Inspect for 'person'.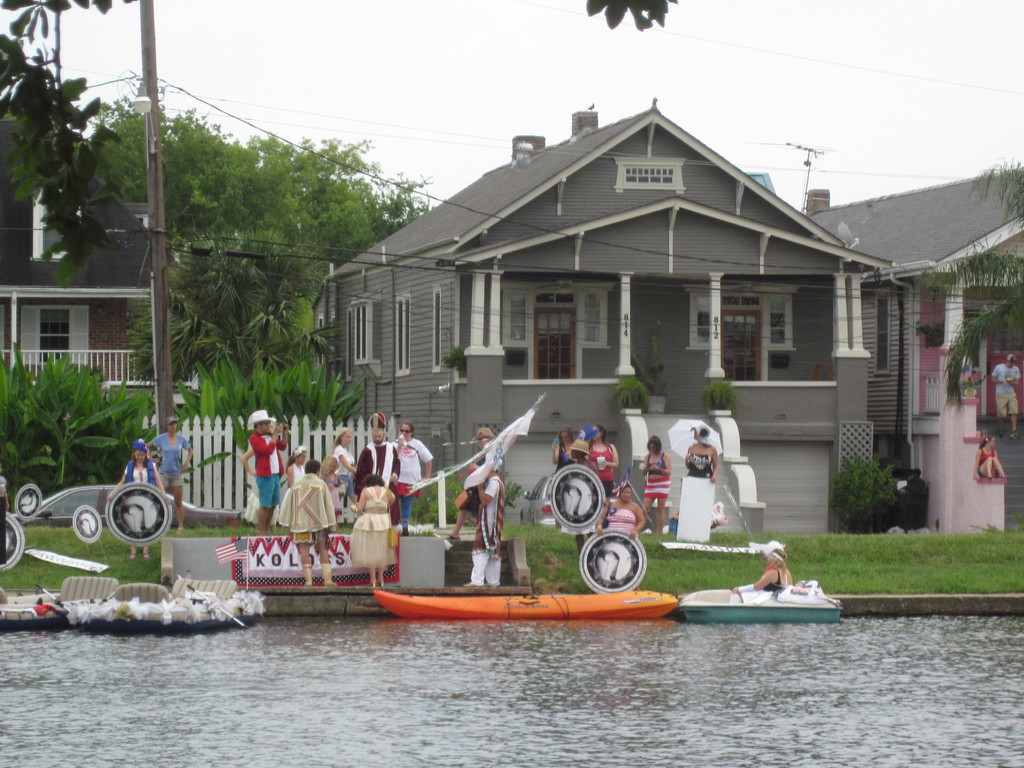
Inspection: locate(455, 463, 481, 549).
